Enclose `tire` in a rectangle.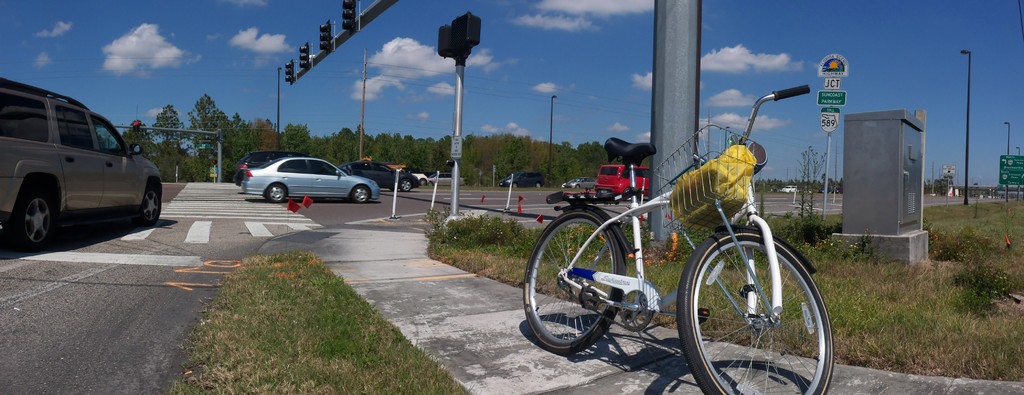
detection(388, 181, 397, 192).
